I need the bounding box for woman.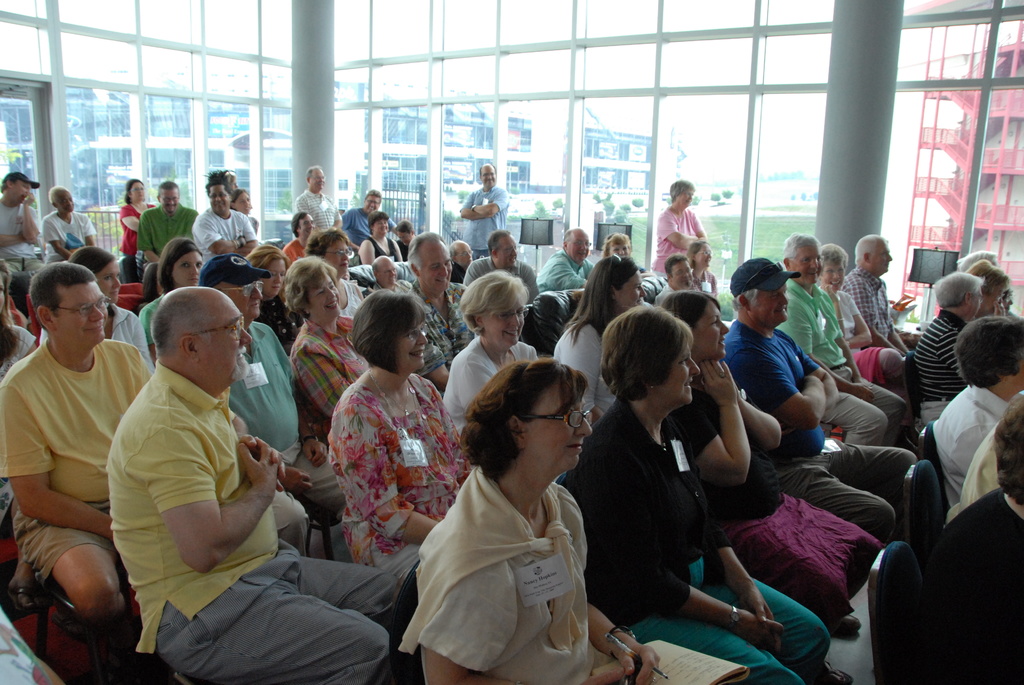
Here it is: Rect(651, 180, 705, 275).
